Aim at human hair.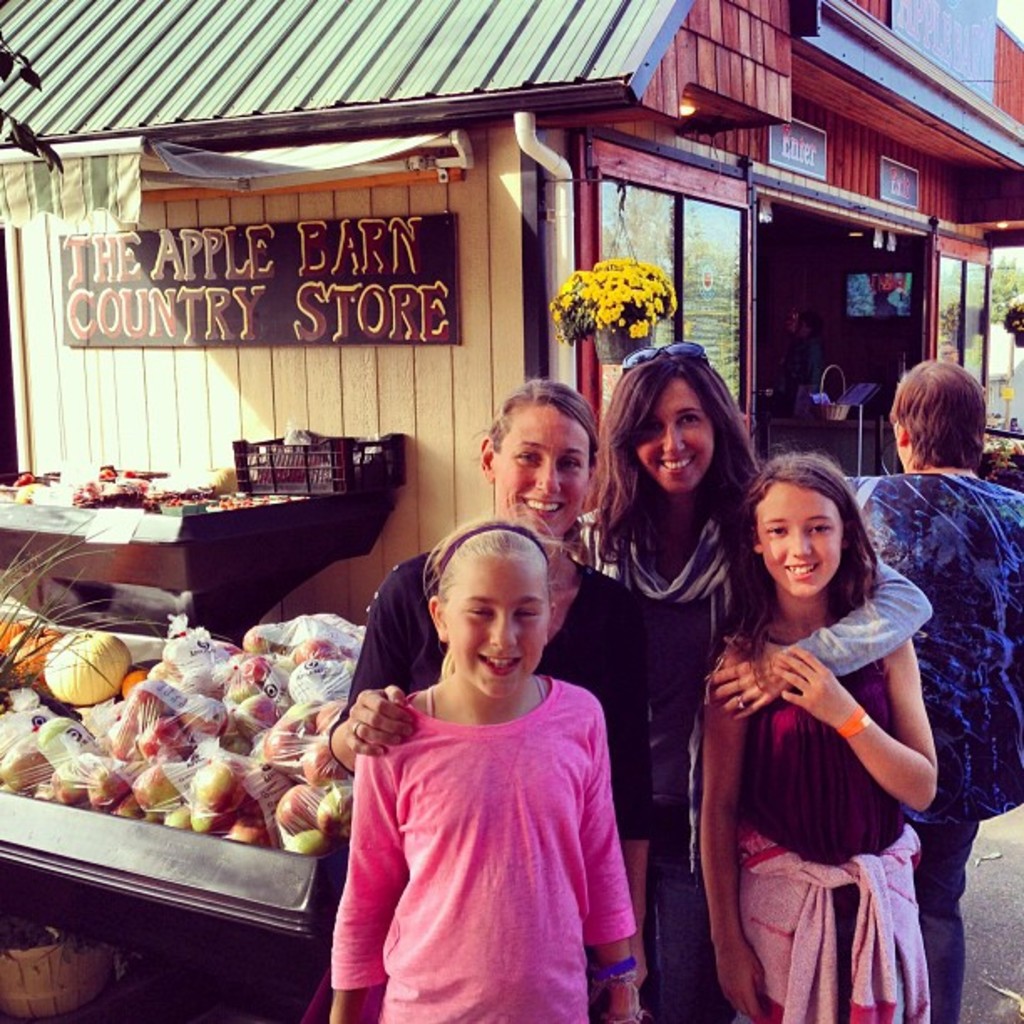
Aimed at box=[616, 345, 776, 574].
